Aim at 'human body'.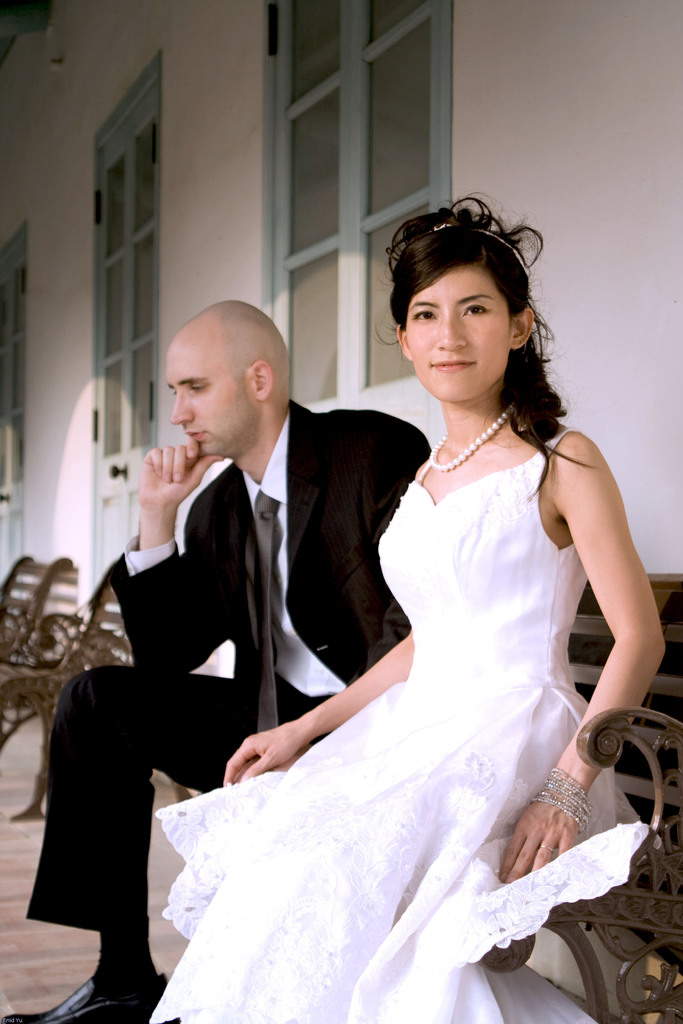
Aimed at 0/401/425/1023.
